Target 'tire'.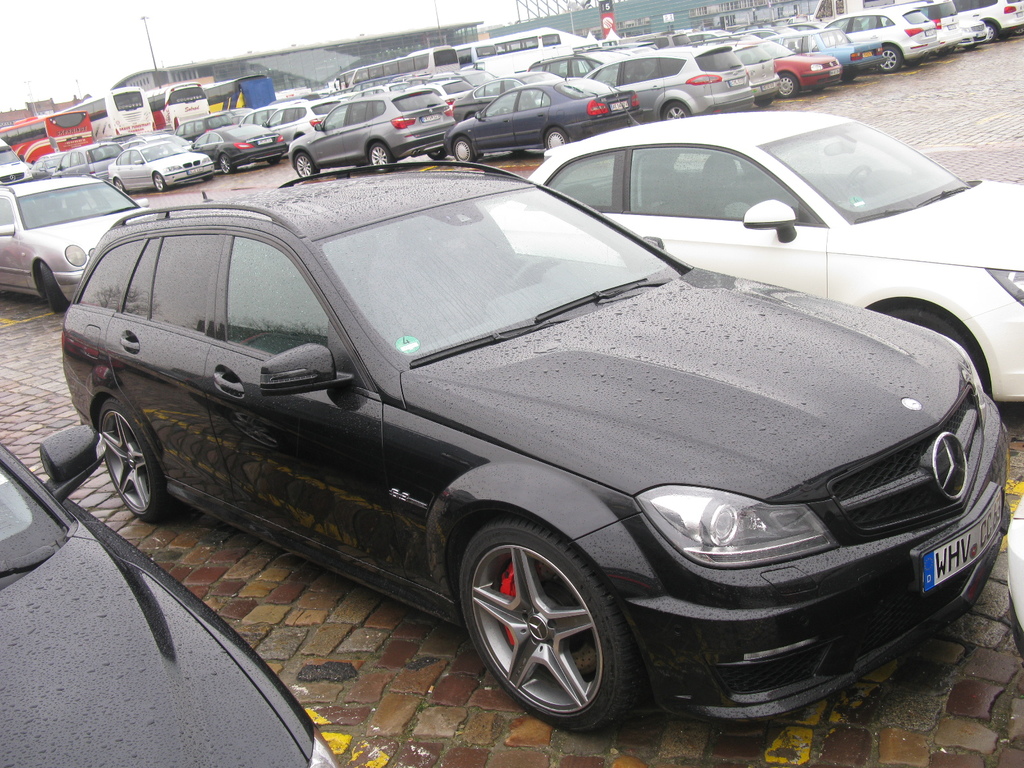
Target region: x1=878, y1=45, x2=904, y2=70.
